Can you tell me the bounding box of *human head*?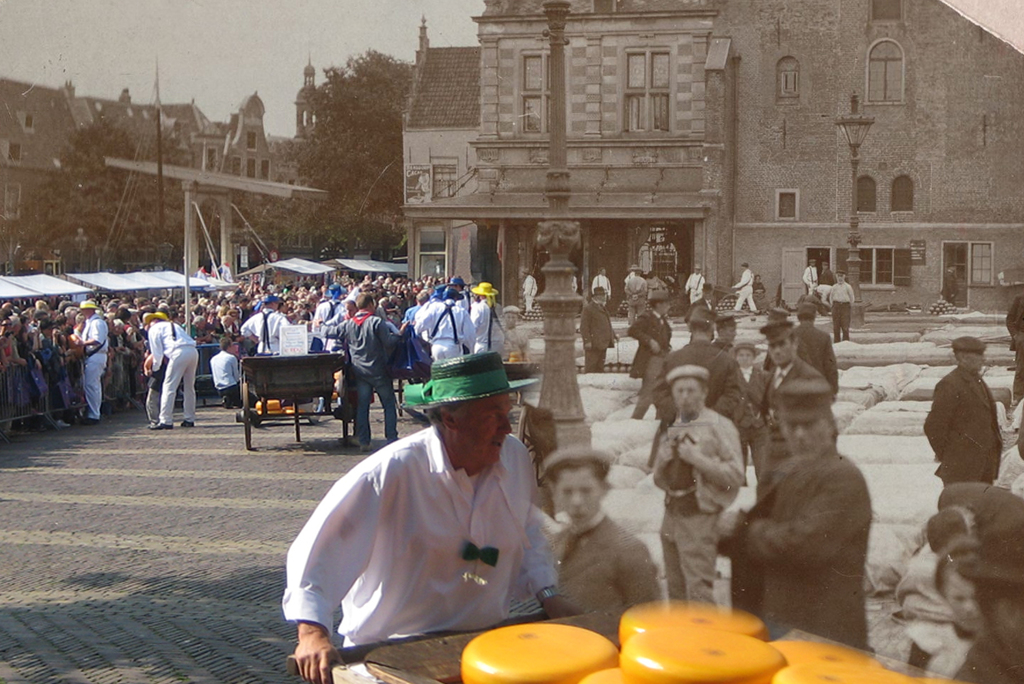
{"left": 736, "top": 338, "right": 756, "bottom": 373}.
